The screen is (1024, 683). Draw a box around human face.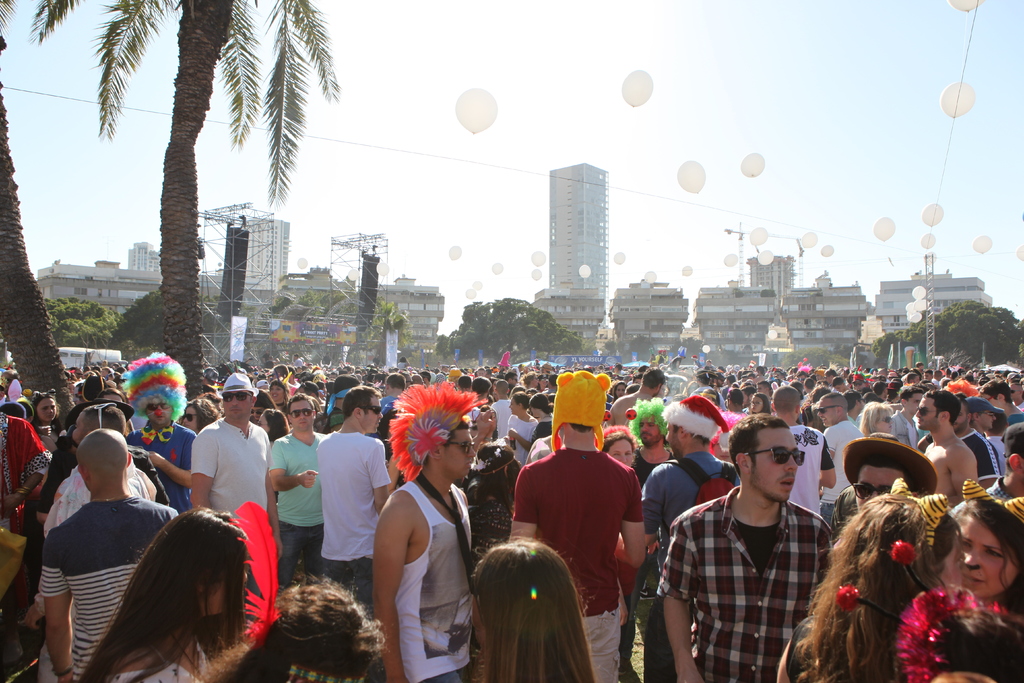
bbox=(923, 373, 932, 382).
